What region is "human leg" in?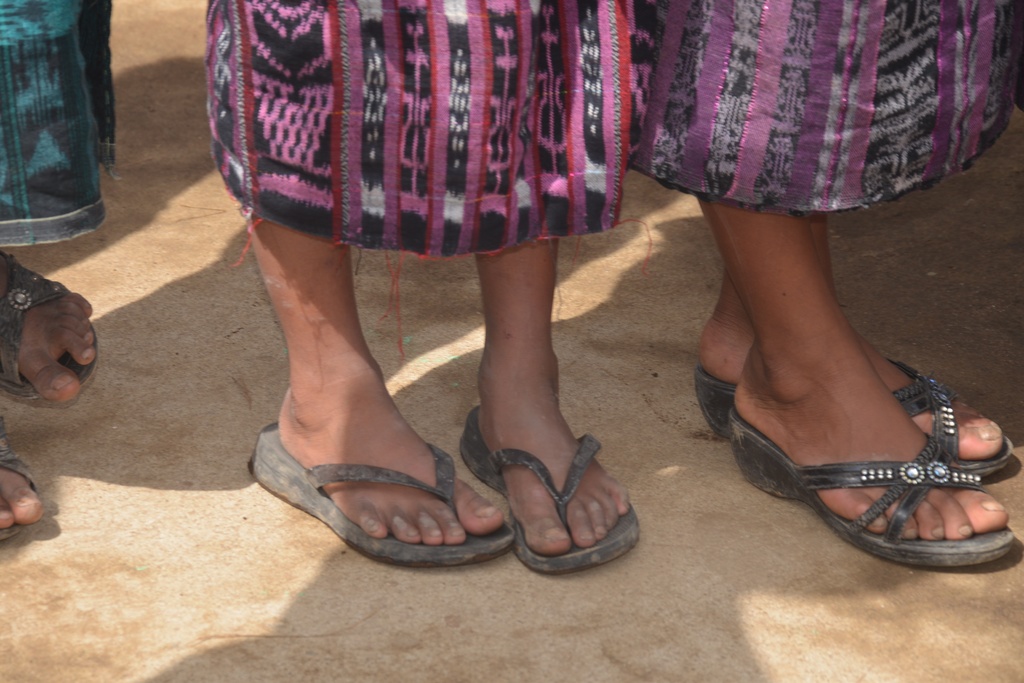
x1=454, y1=254, x2=626, y2=552.
